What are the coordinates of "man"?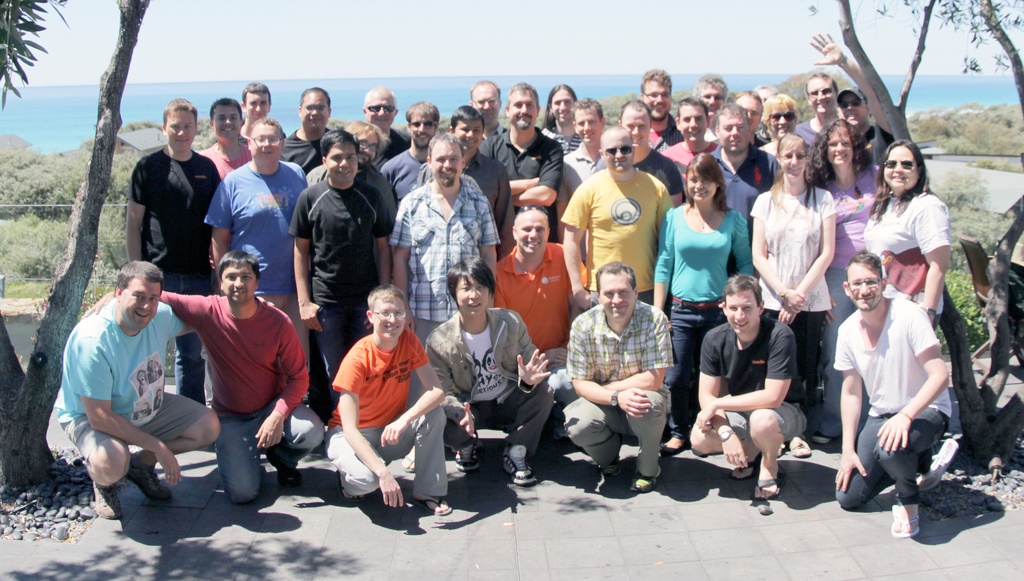
detection(789, 28, 867, 143).
